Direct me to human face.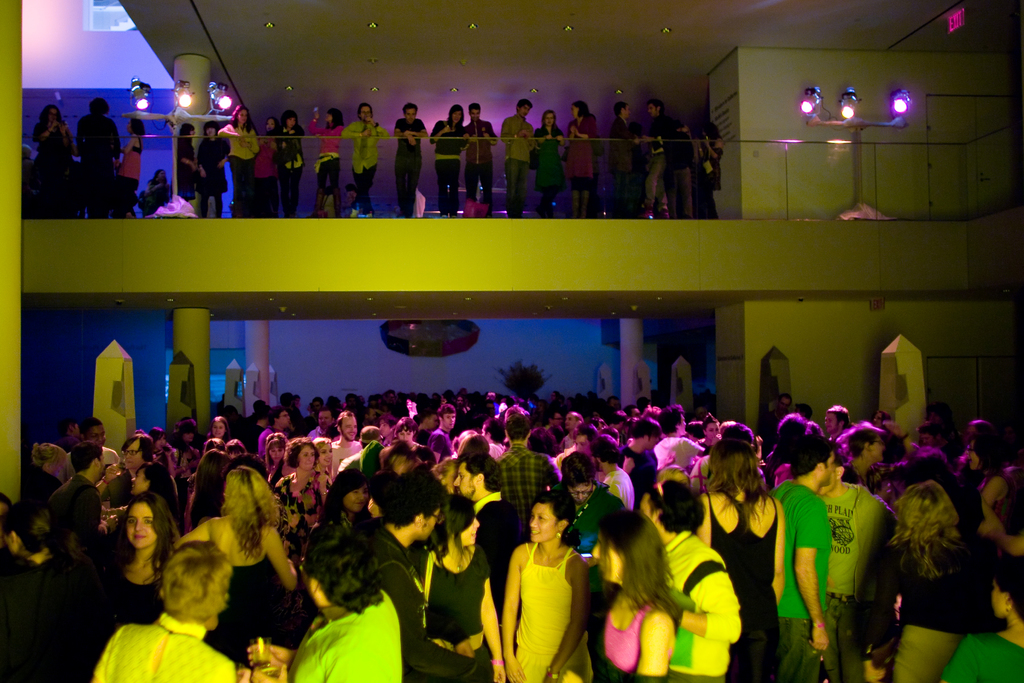
Direction: box=[562, 411, 576, 431].
